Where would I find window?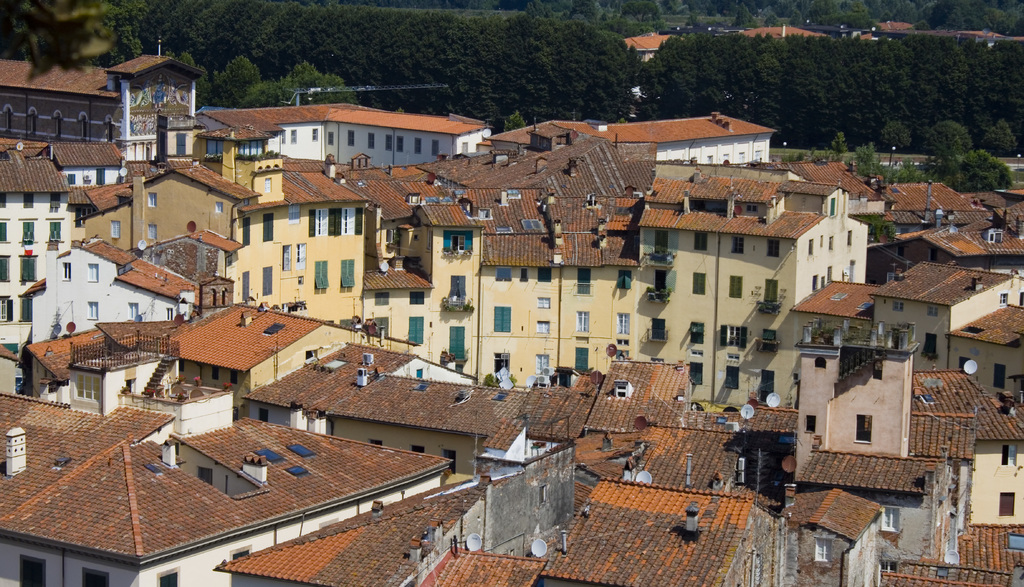
At (239,143,266,159).
